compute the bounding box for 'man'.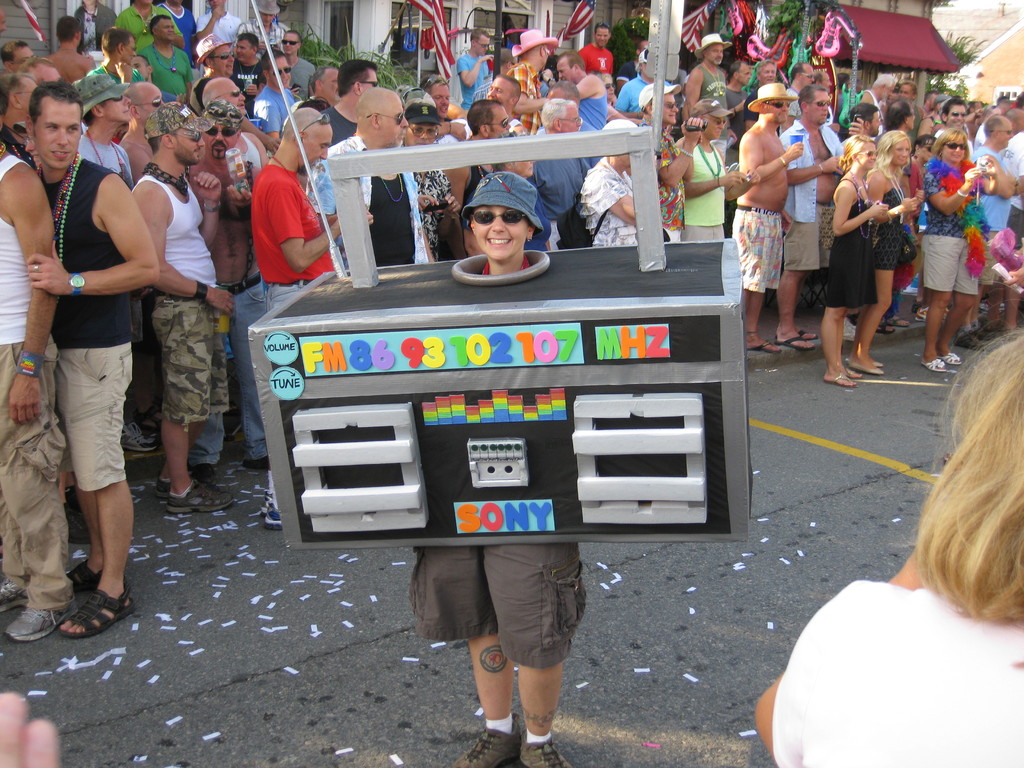
x1=99, y1=35, x2=147, y2=86.
